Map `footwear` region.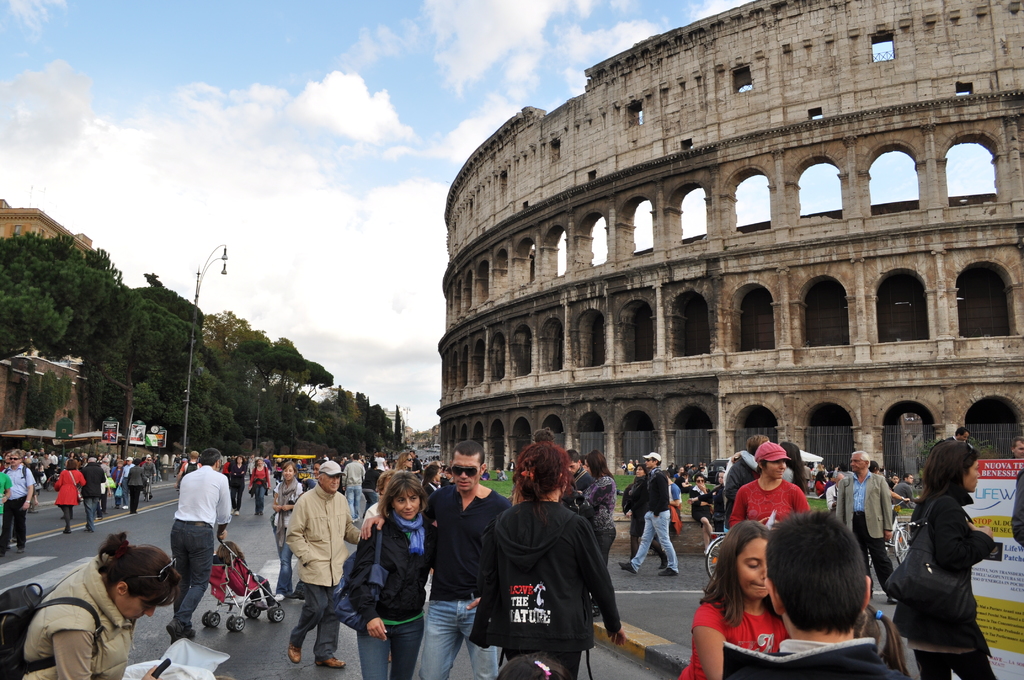
Mapped to box(256, 511, 263, 516).
